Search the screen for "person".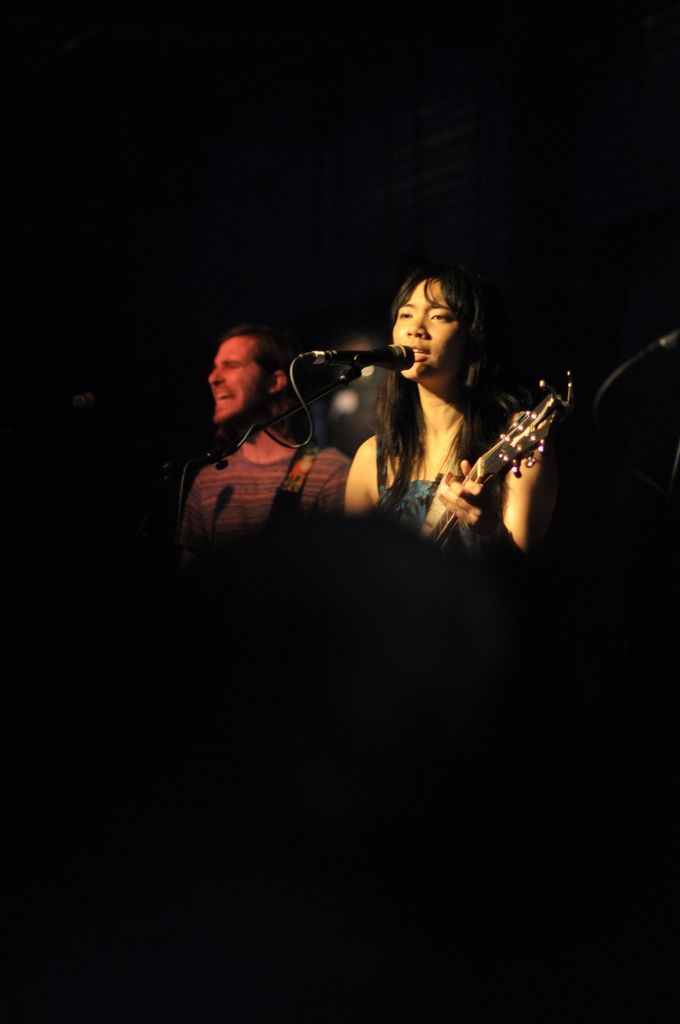
Found at l=176, t=326, r=353, b=556.
